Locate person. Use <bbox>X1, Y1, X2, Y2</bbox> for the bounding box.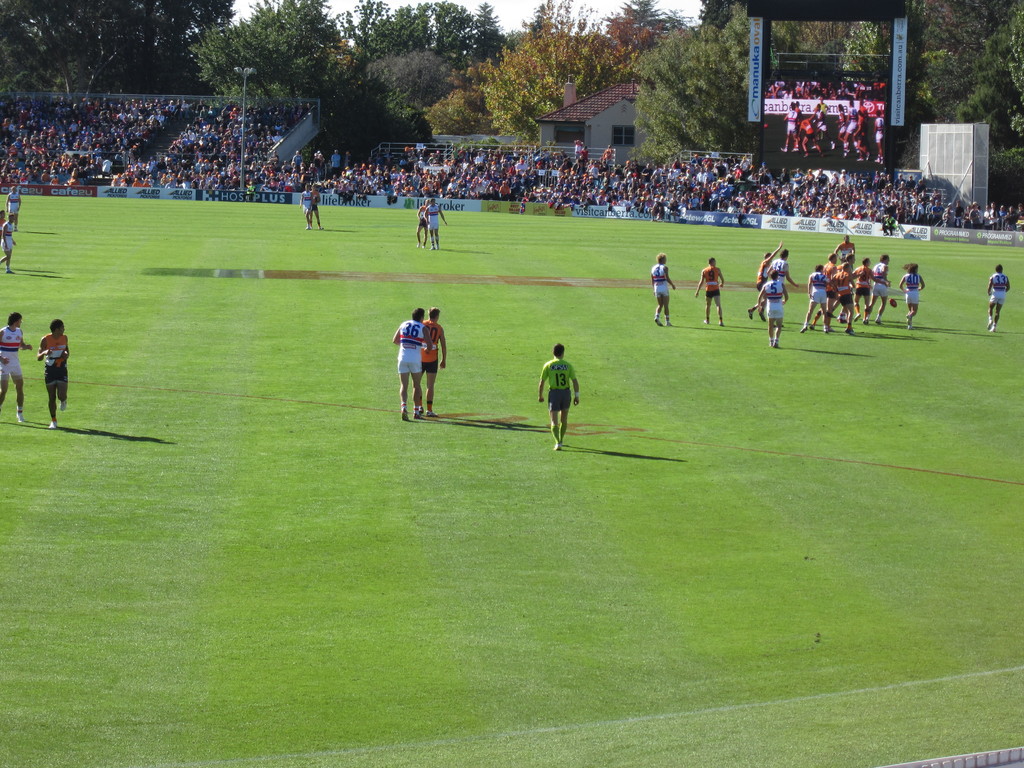
<bbox>650, 252, 679, 331</bbox>.
